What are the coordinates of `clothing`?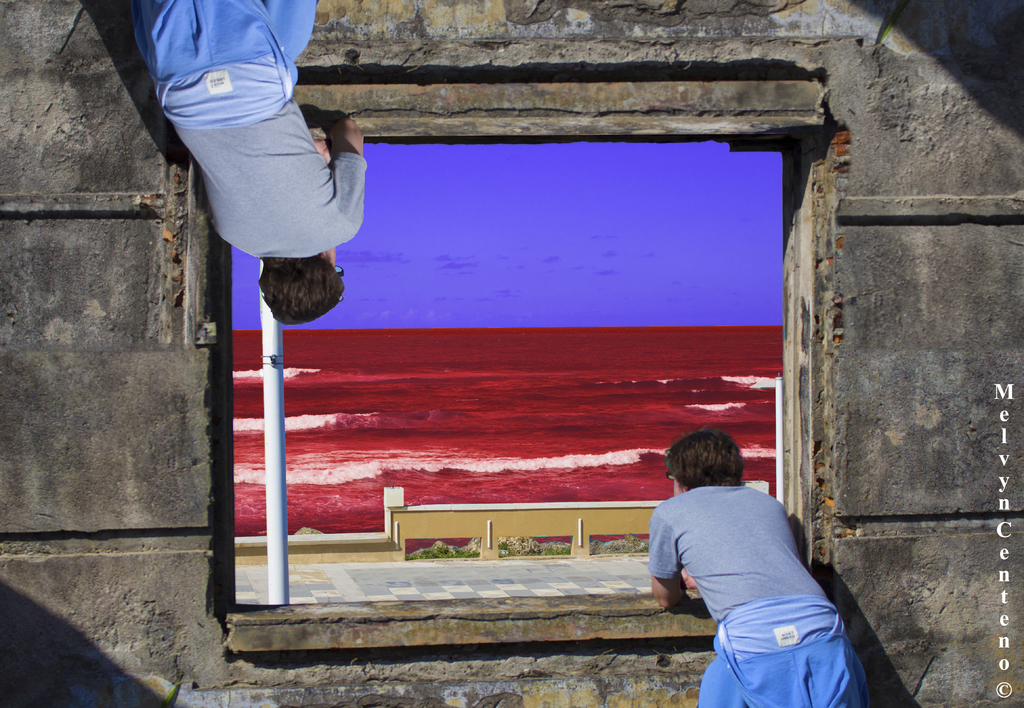
(x1=649, y1=487, x2=868, y2=707).
